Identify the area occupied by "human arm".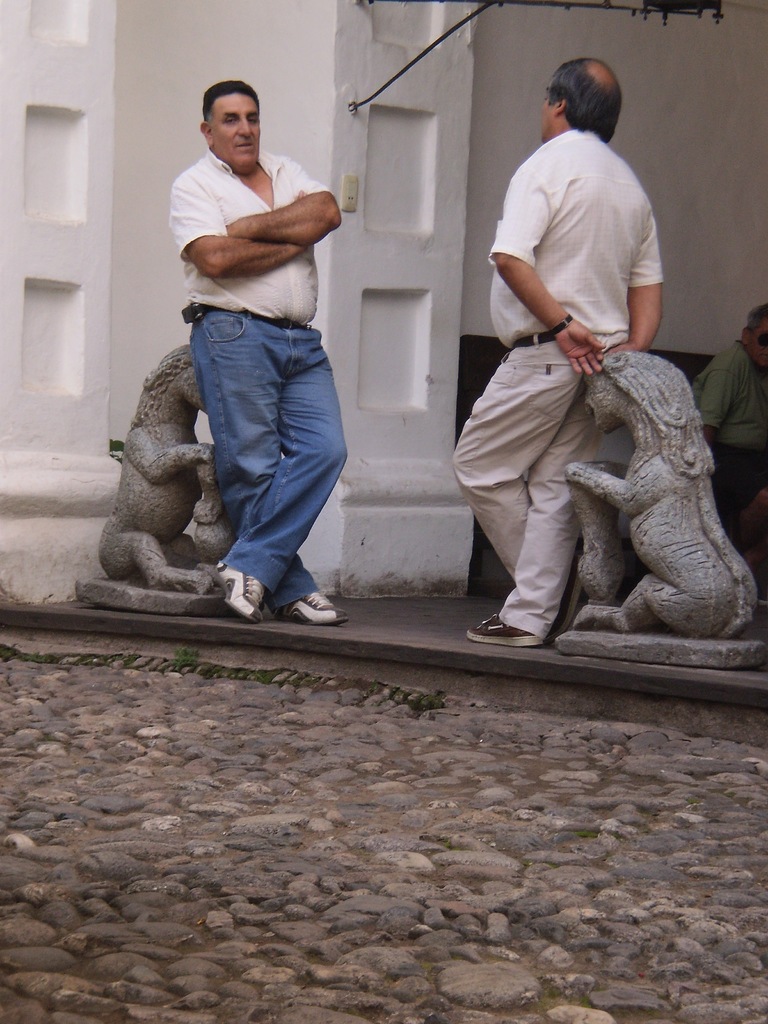
Area: bbox=[685, 330, 724, 424].
